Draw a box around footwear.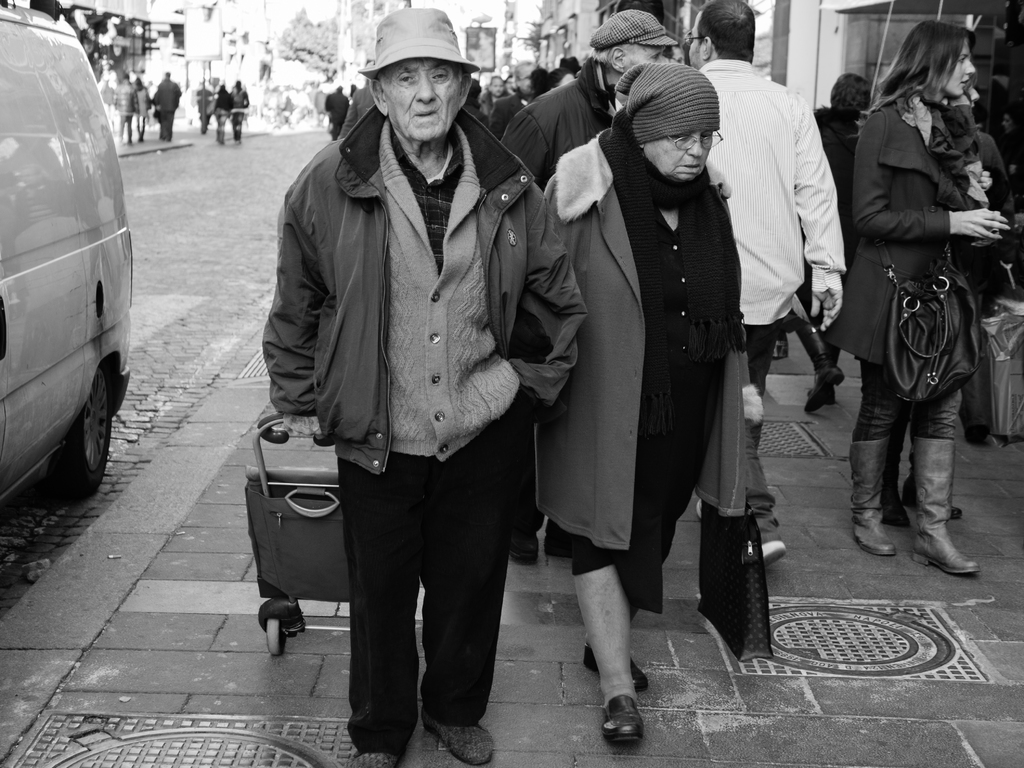
bbox(350, 754, 399, 767).
